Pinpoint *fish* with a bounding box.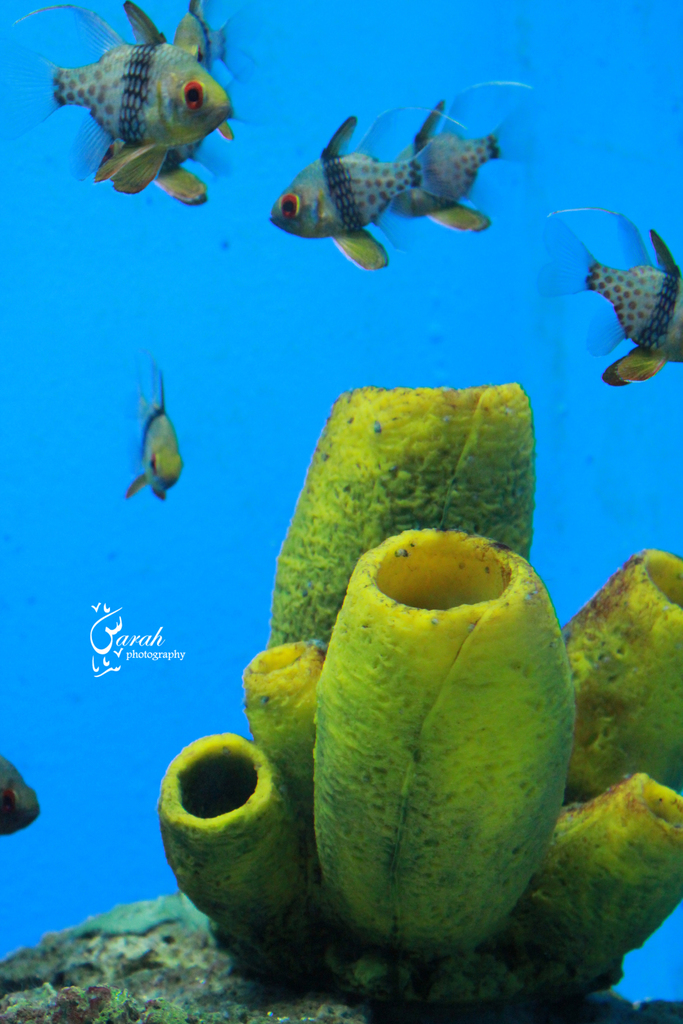
bbox=[1, 0, 250, 207].
